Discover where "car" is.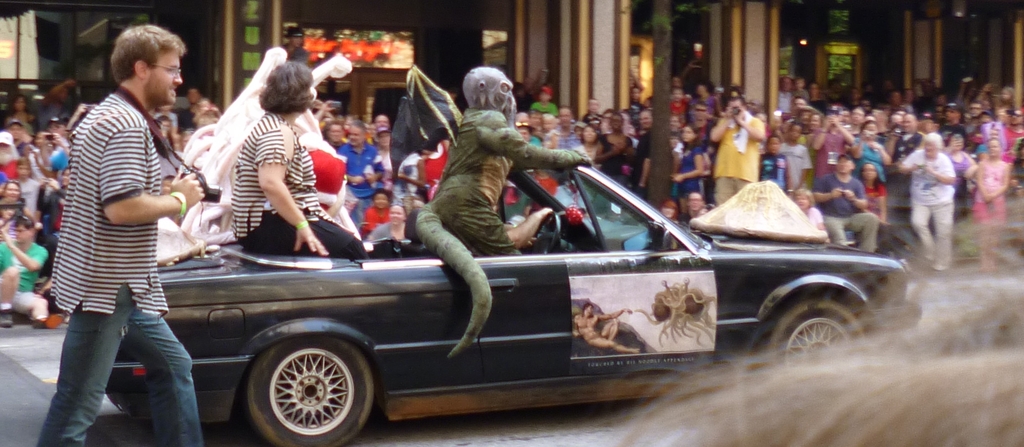
Discovered at BBox(98, 157, 928, 446).
